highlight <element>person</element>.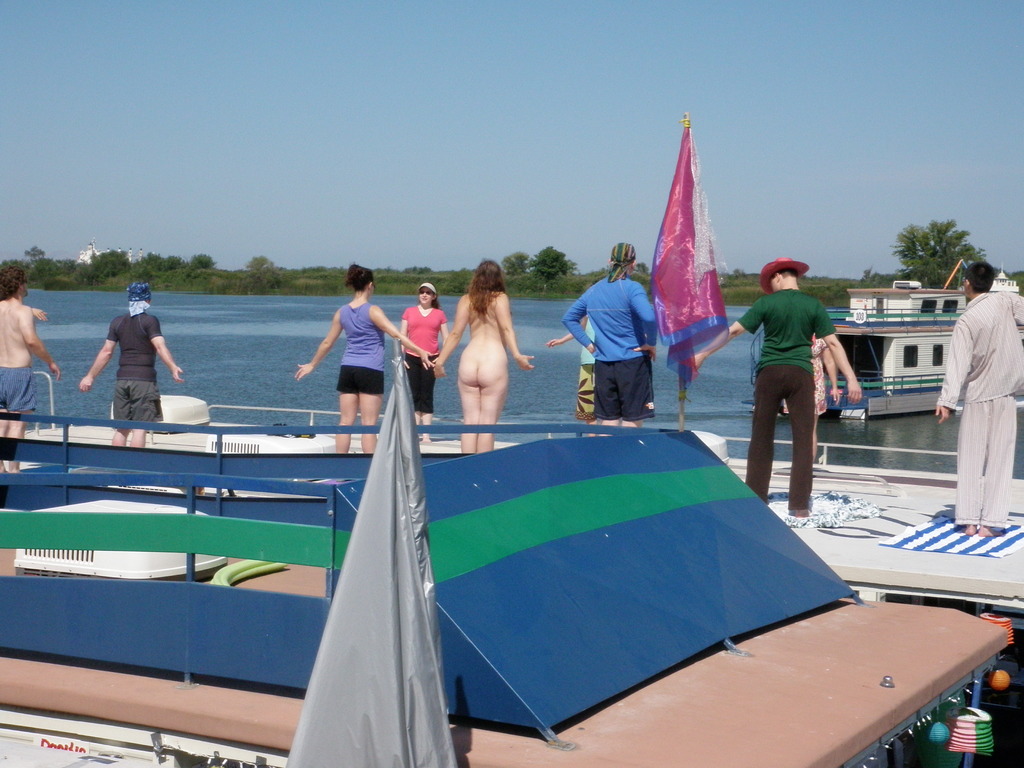
Highlighted region: (left=0, top=266, right=63, bottom=477).
